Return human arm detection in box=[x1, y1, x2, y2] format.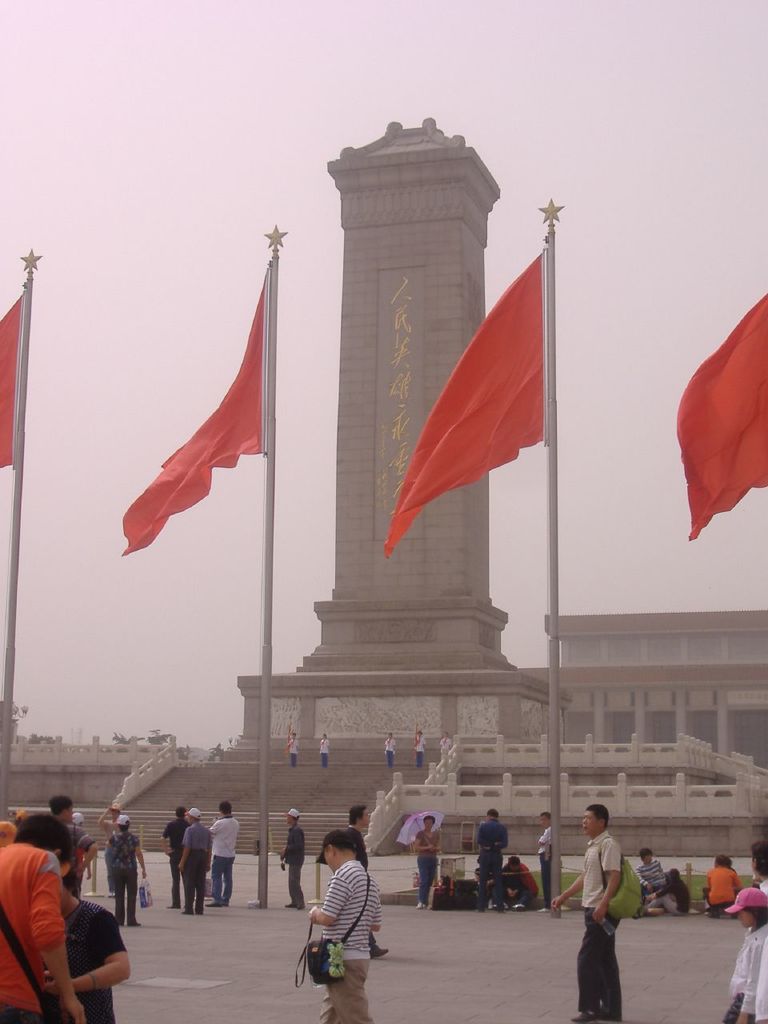
box=[134, 839, 151, 882].
